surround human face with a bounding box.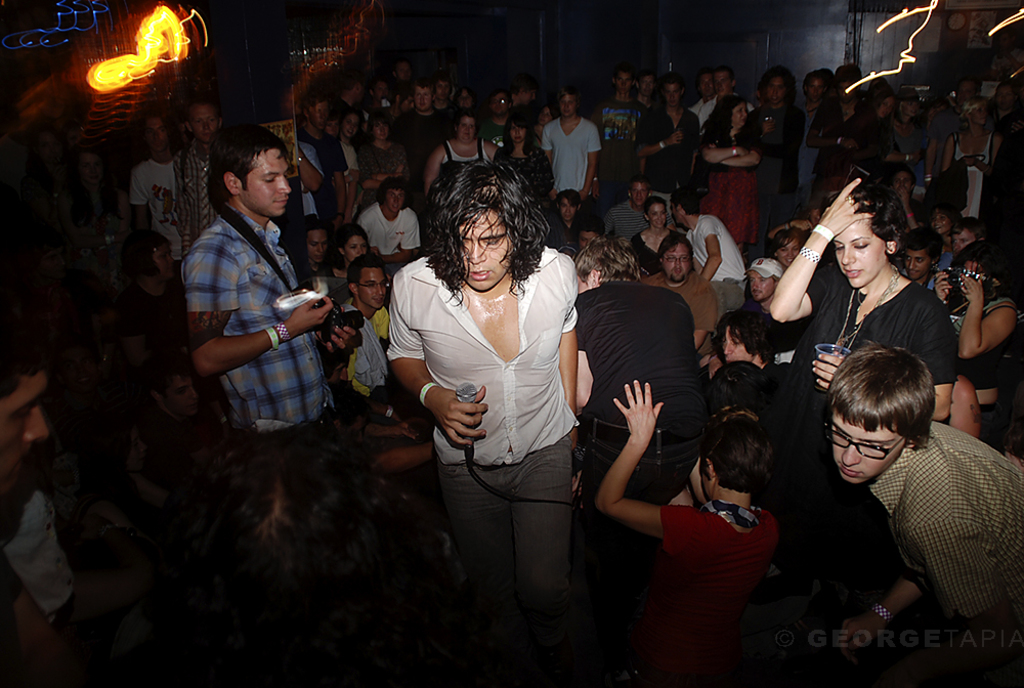
[357,267,386,311].
